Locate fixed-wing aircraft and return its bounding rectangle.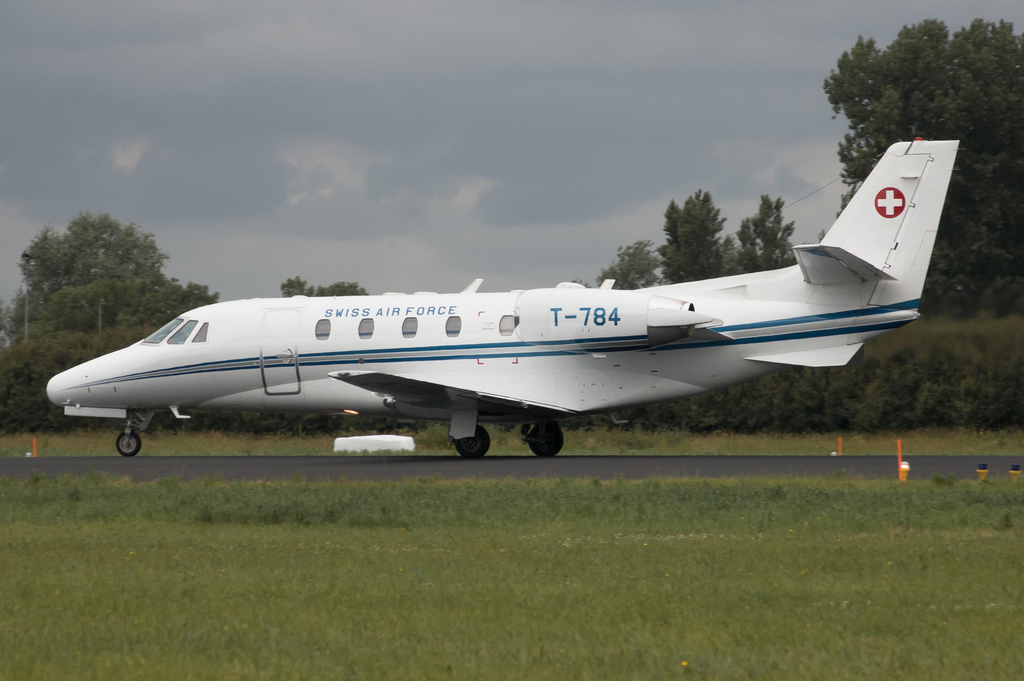
[47, 136, 961, 461].
